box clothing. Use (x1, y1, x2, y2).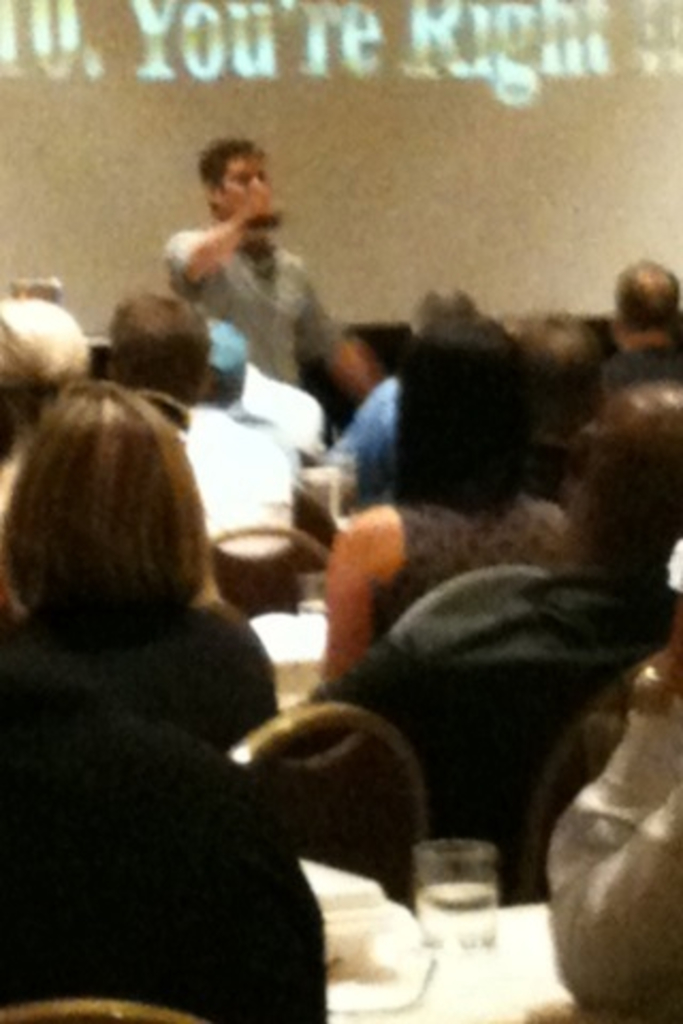
(11, 467, 337, 1022).
